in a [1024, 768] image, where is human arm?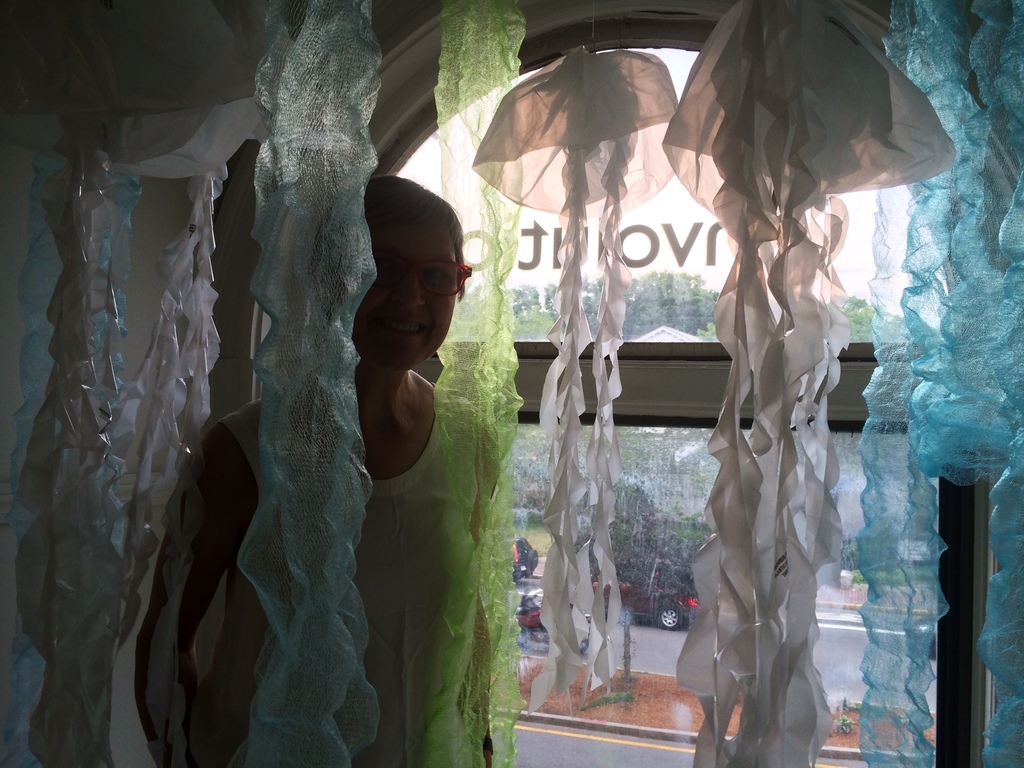
l=130, t=419, r=271, b=760.
